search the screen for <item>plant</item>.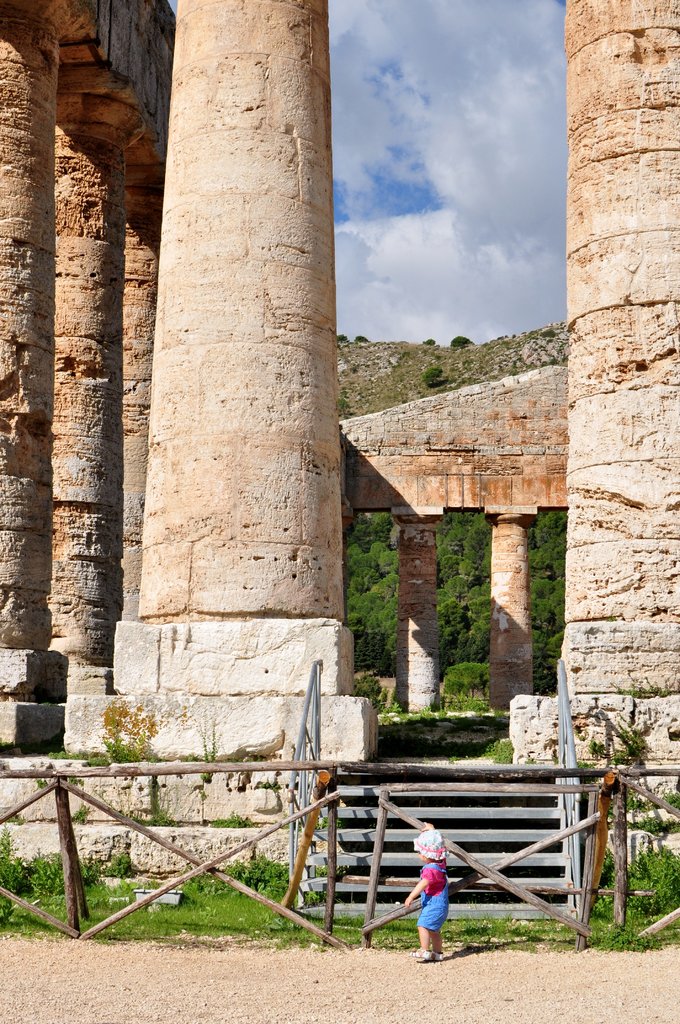
Found at 0 830 40 893.
